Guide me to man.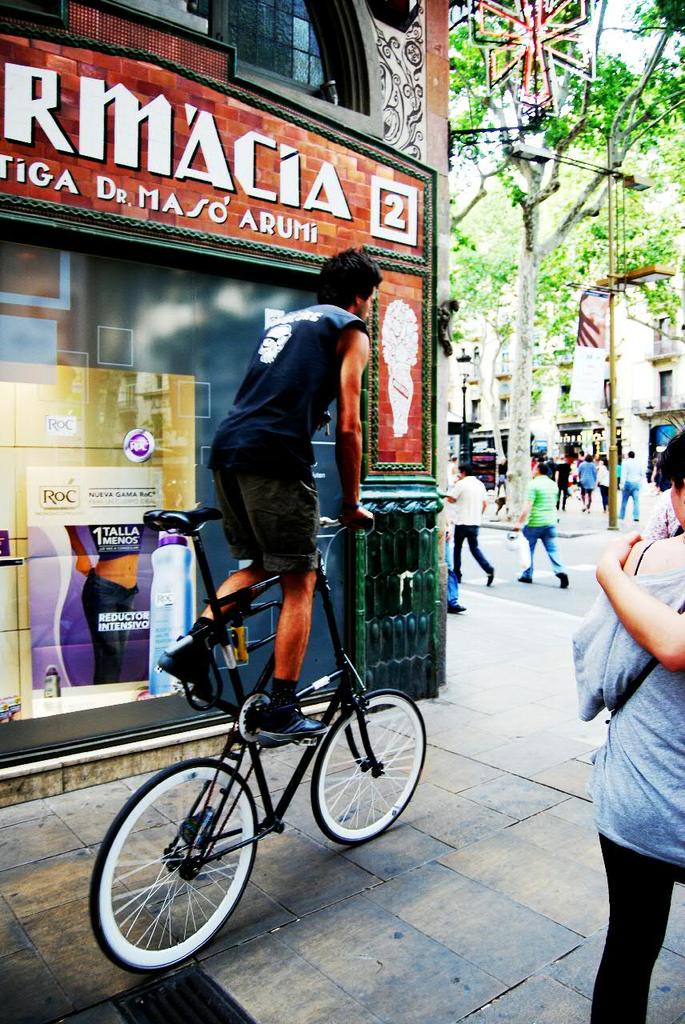
Guidance: detection(443, 462, 500, 582).
